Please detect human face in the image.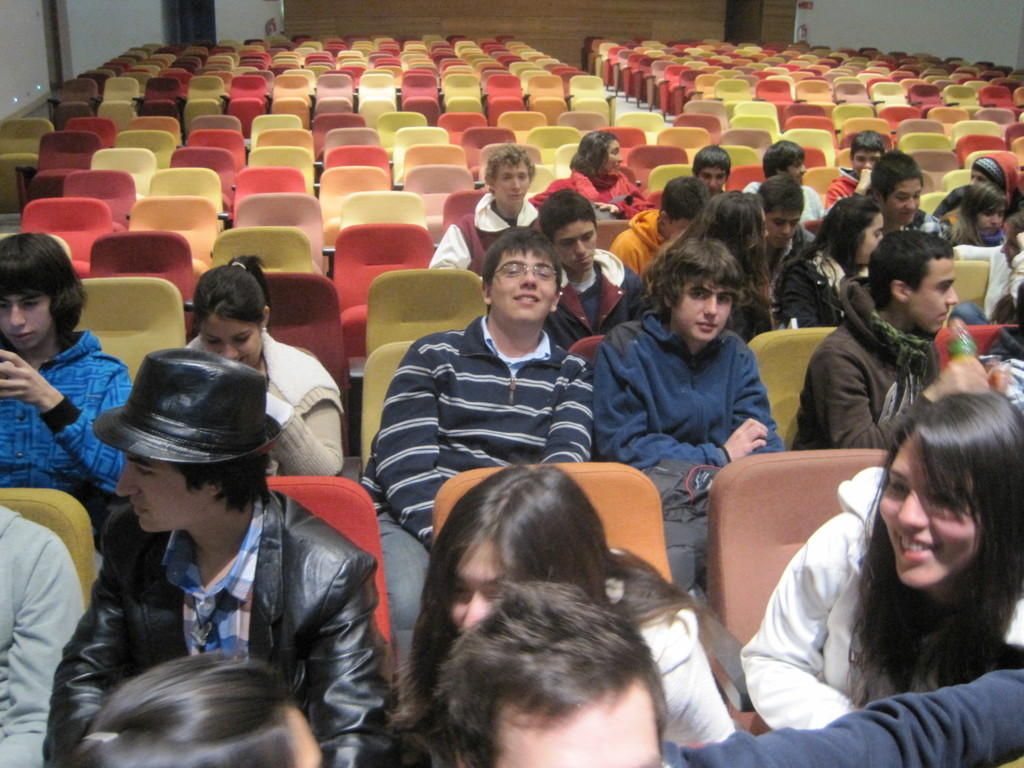
(left=667, top=219, right=691, bottom=237).
